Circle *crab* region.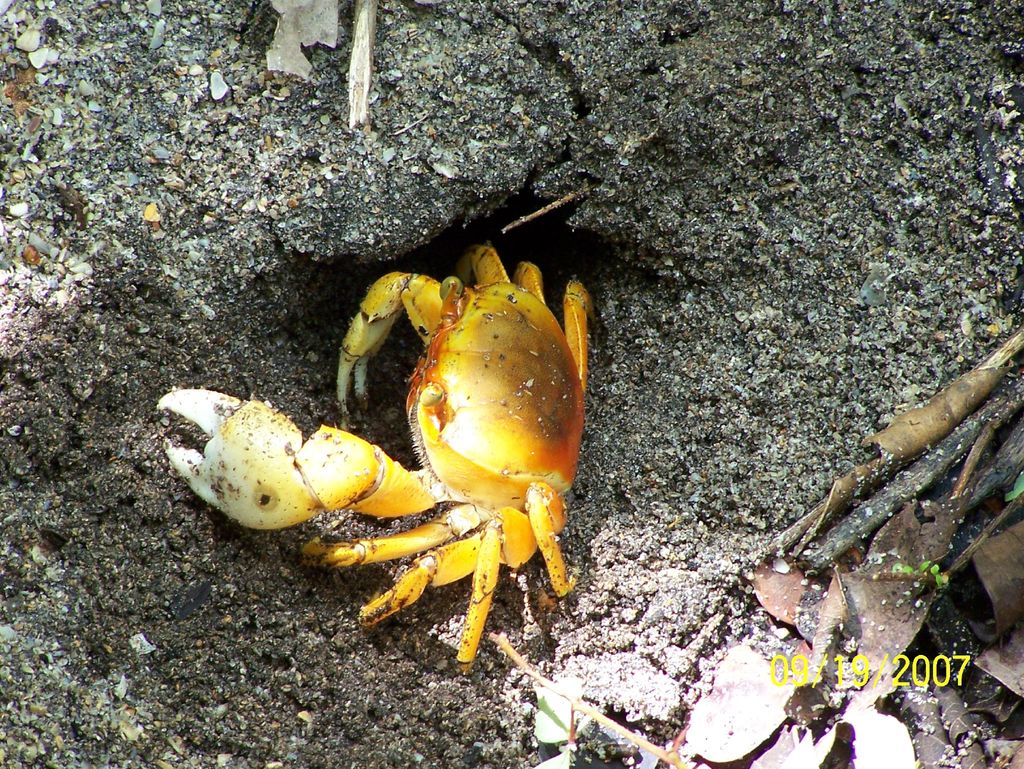
Region: 159, 239, 593, 672.
